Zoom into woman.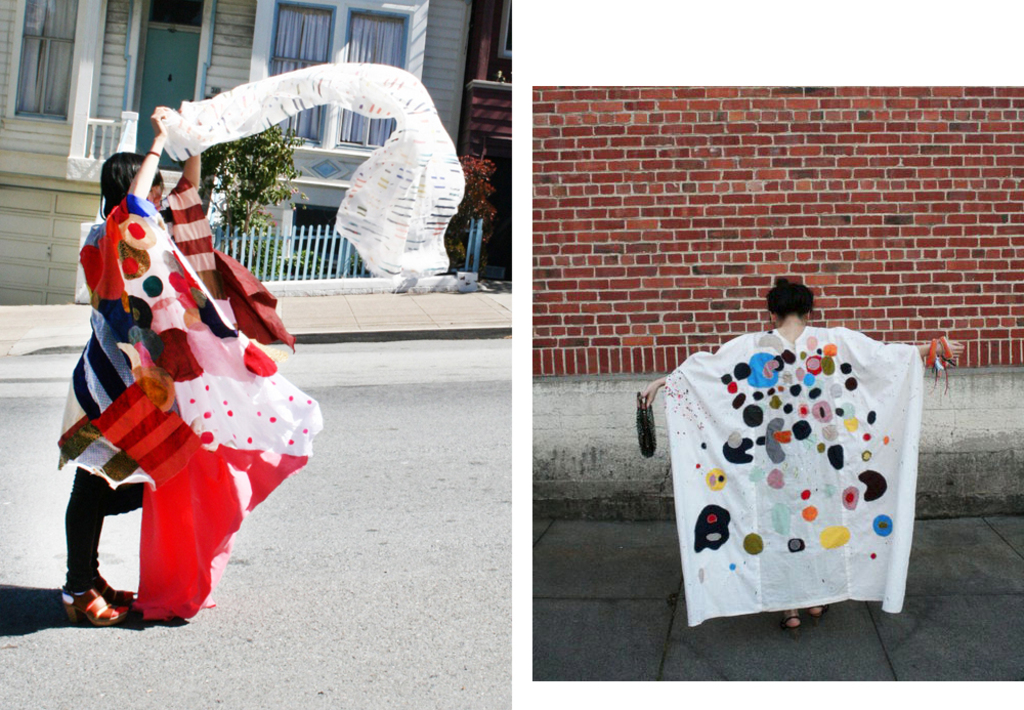
Zoom target: <box>669,279,914,646</box>.
